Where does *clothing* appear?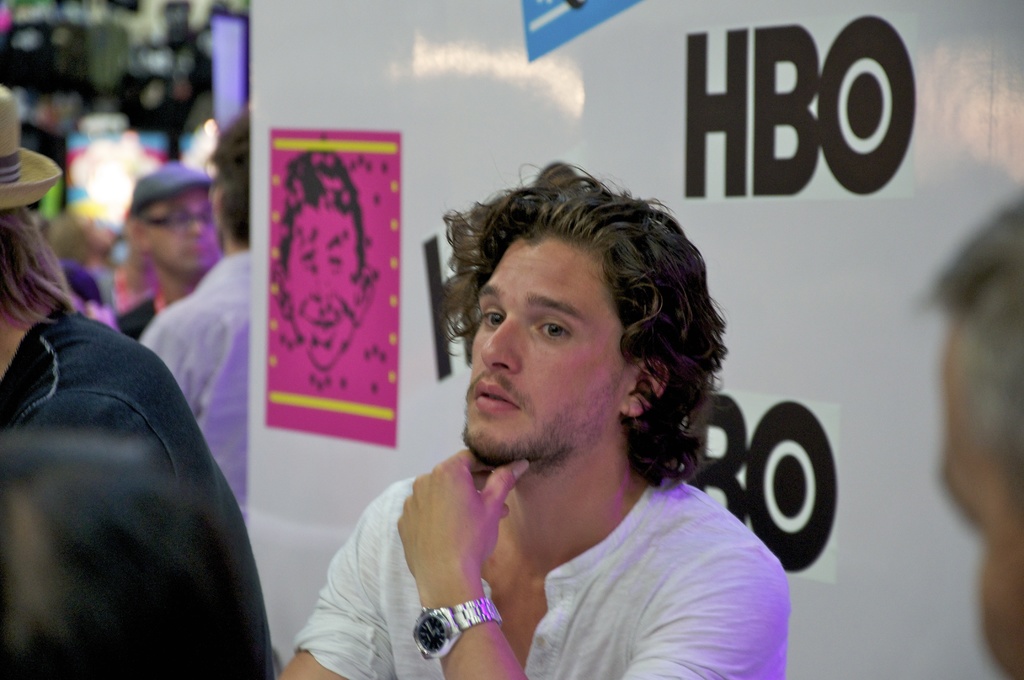
Appears at <bbox>317, 394, 815, 675</bbox>.
